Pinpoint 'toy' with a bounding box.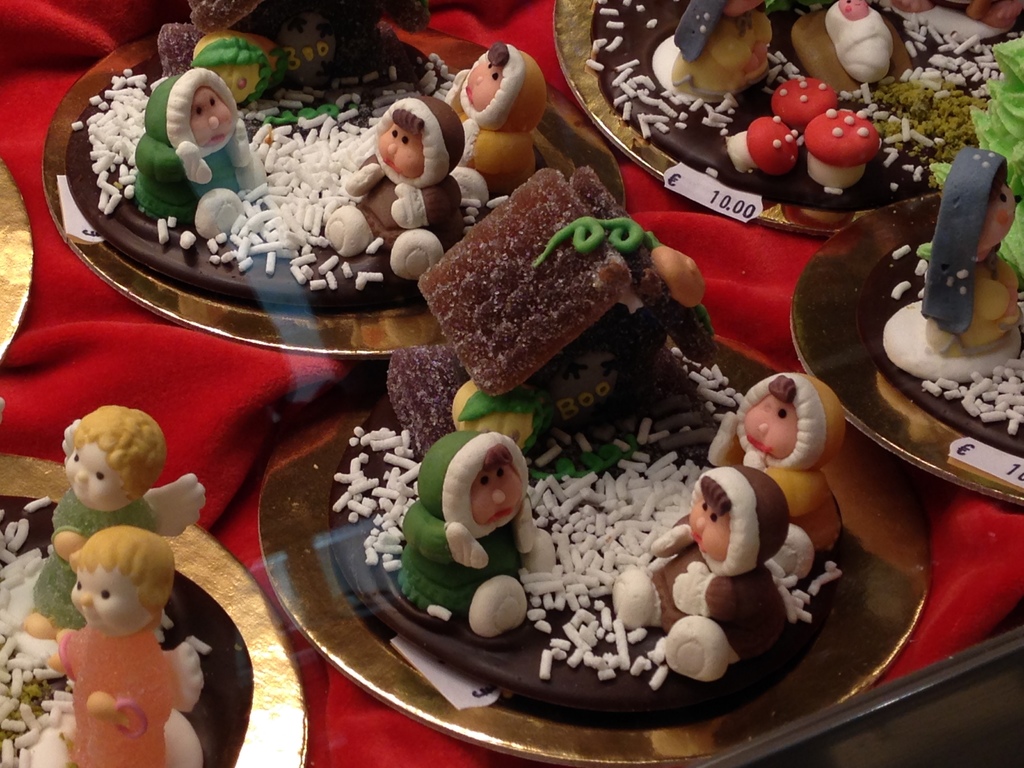
(left=911, top=142, right=1023, bottom=356).
